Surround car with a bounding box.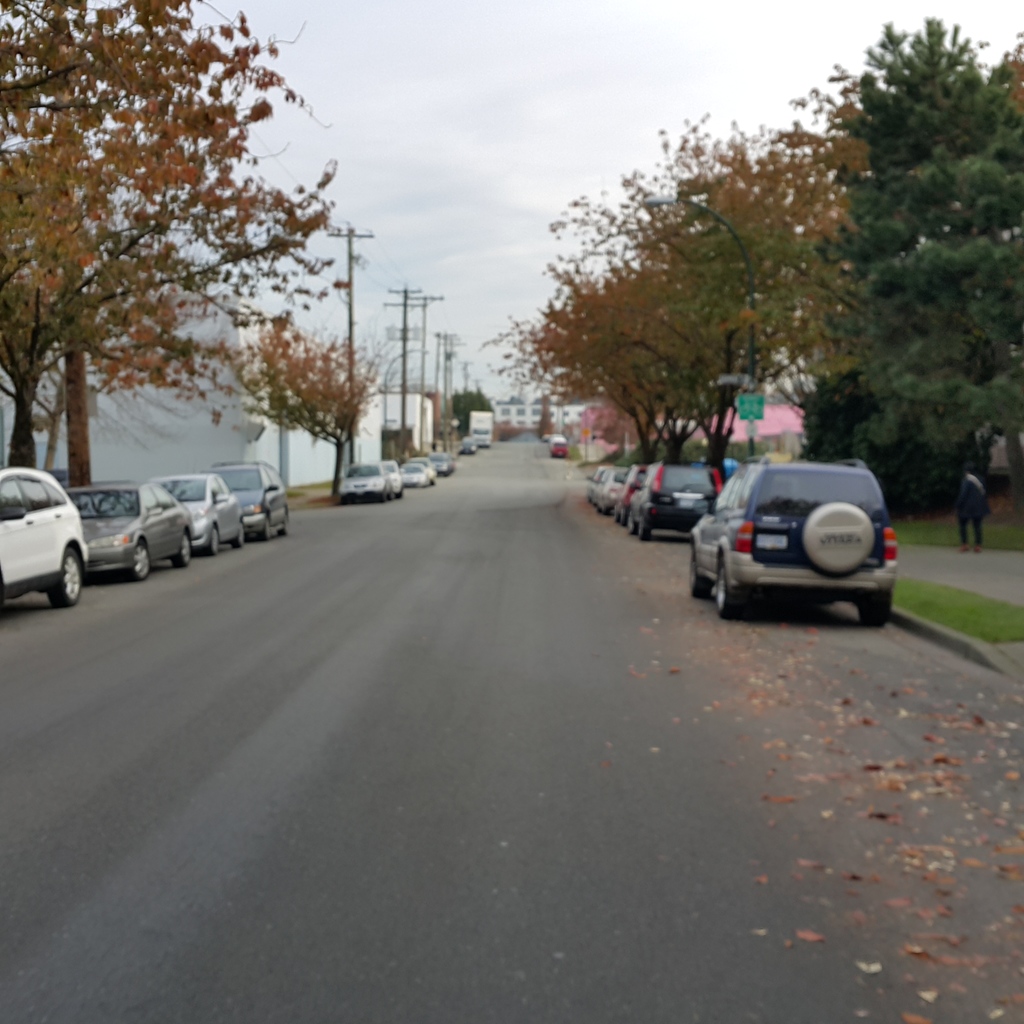
l=0, t=470, r=86, b=614.
